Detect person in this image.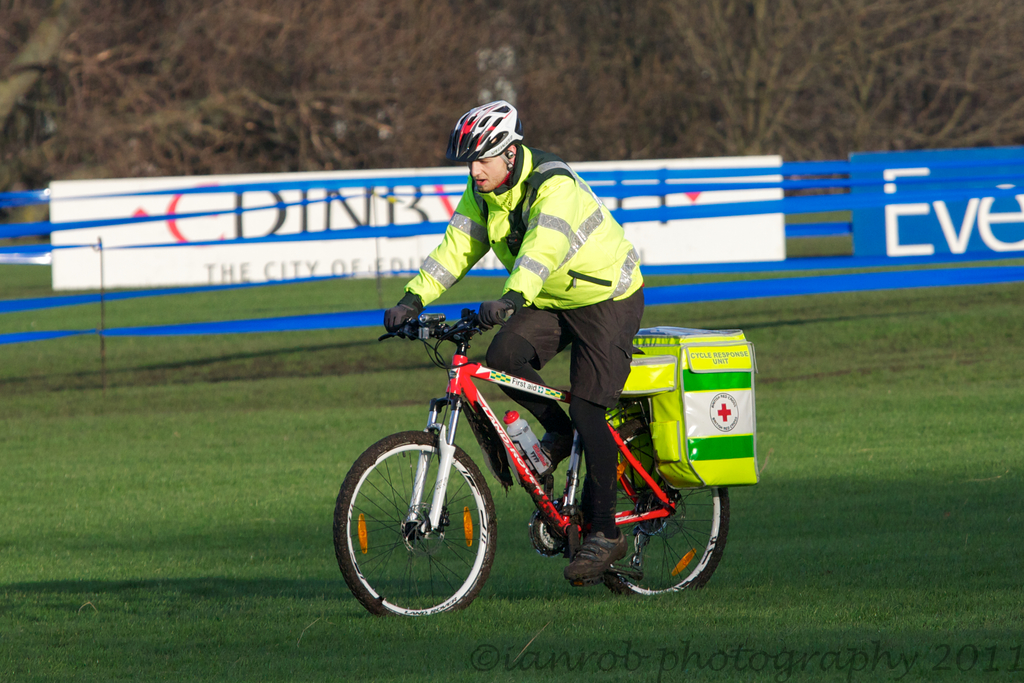
Detection: detection(386, 114, 655, 458).
